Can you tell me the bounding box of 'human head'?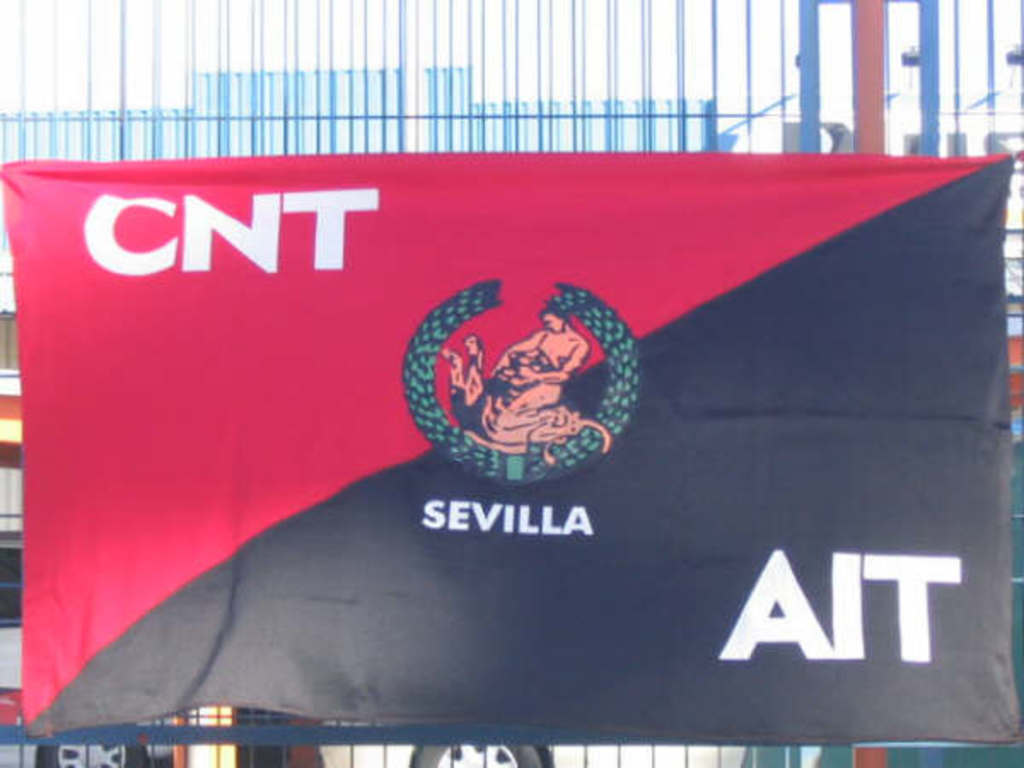
541 302 567 333.
